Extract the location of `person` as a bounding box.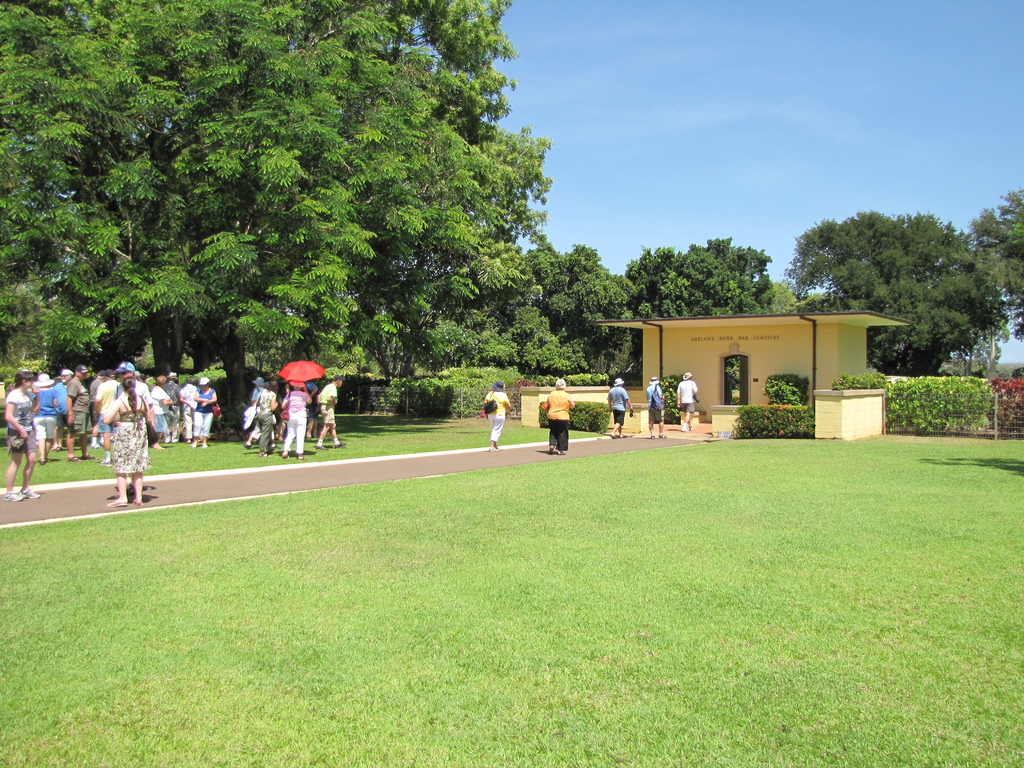
104,376,153,507.
